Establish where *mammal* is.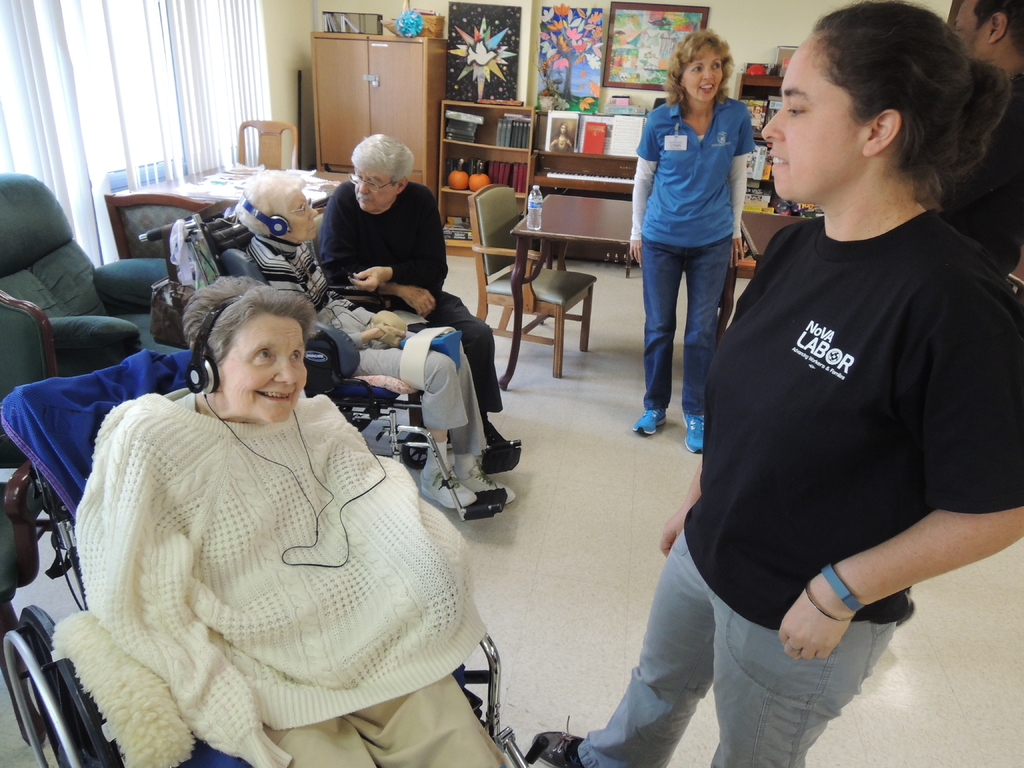
Established at bbox=[932, 3, 1023, 282].
